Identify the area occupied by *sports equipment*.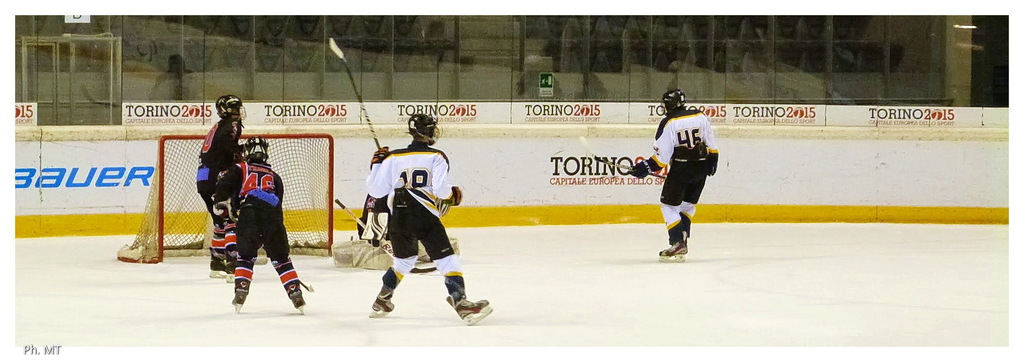
Area: rect(662, 238, 691, 260).
